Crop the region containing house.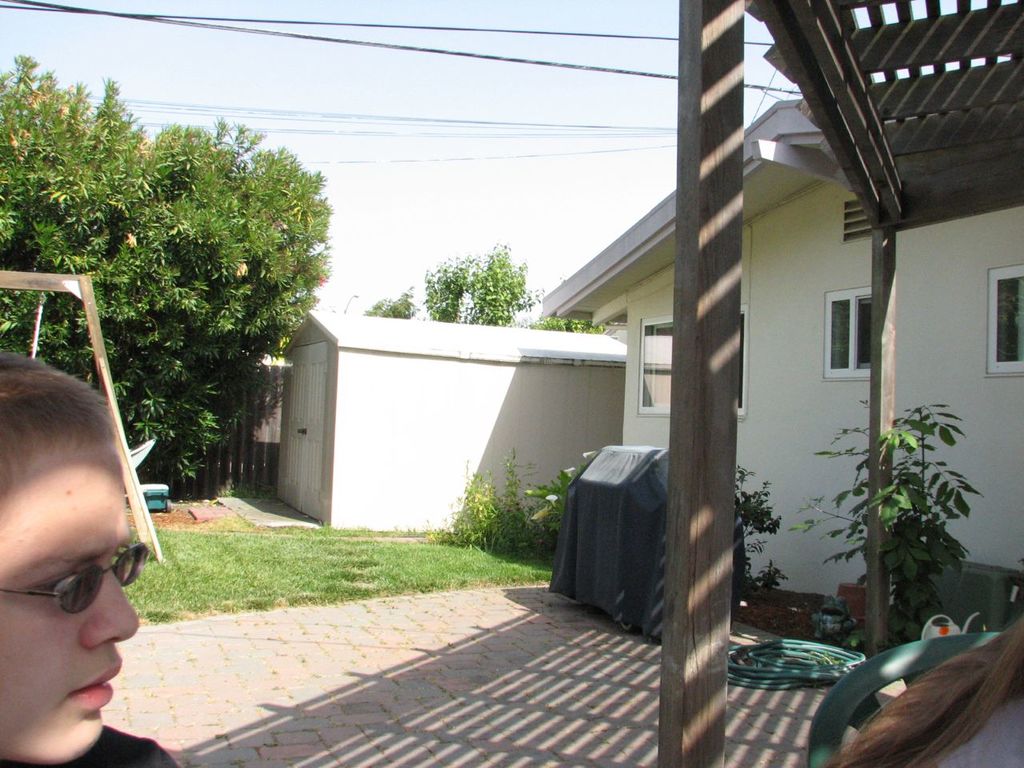
Crop region: rect(542, 61, 1023, 607).
